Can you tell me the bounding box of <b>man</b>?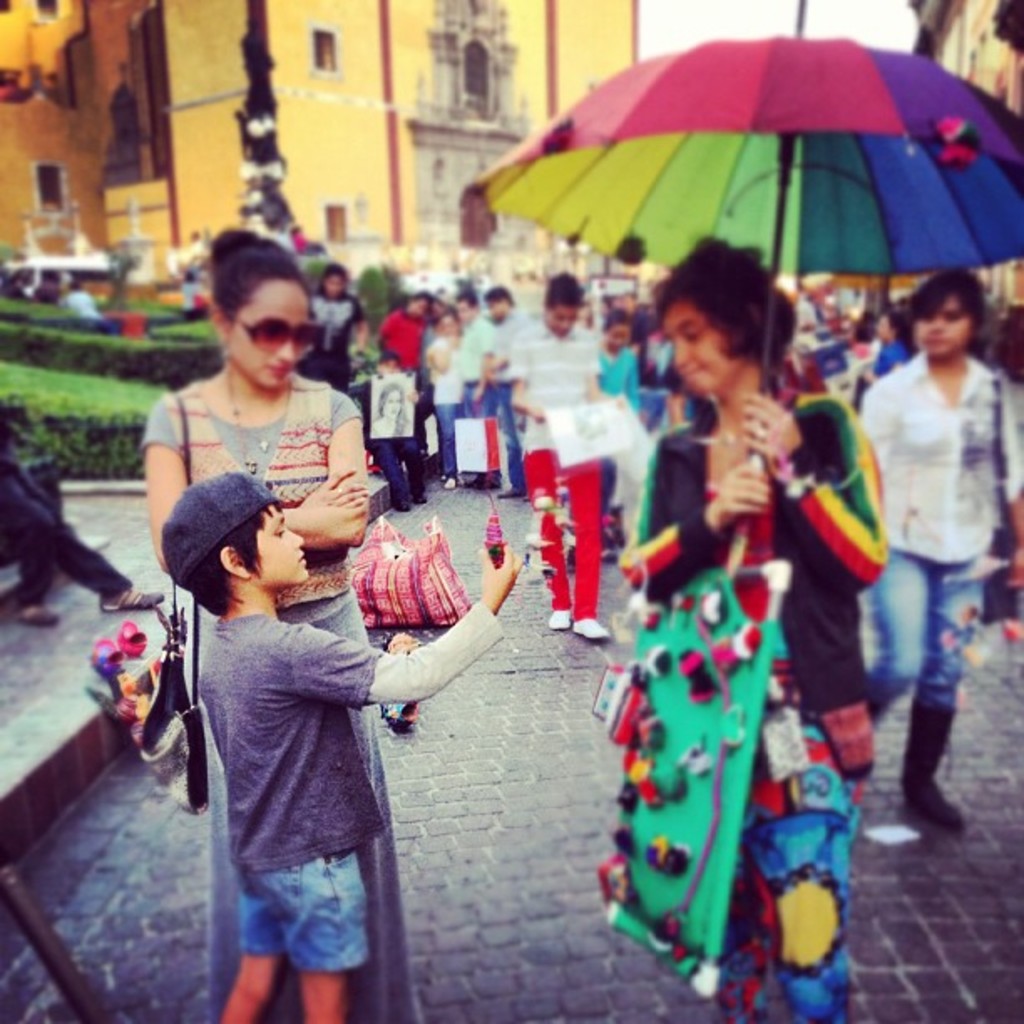
detection(303, 264, 373, 395).
